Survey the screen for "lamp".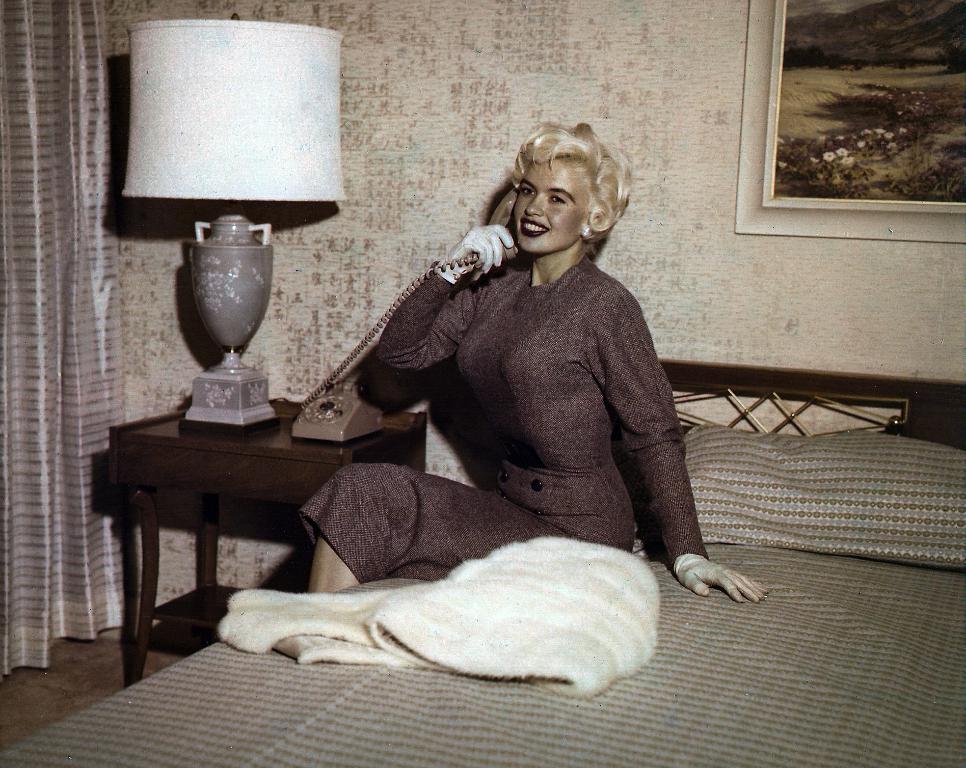
Survey found: (118,22,359,450).
